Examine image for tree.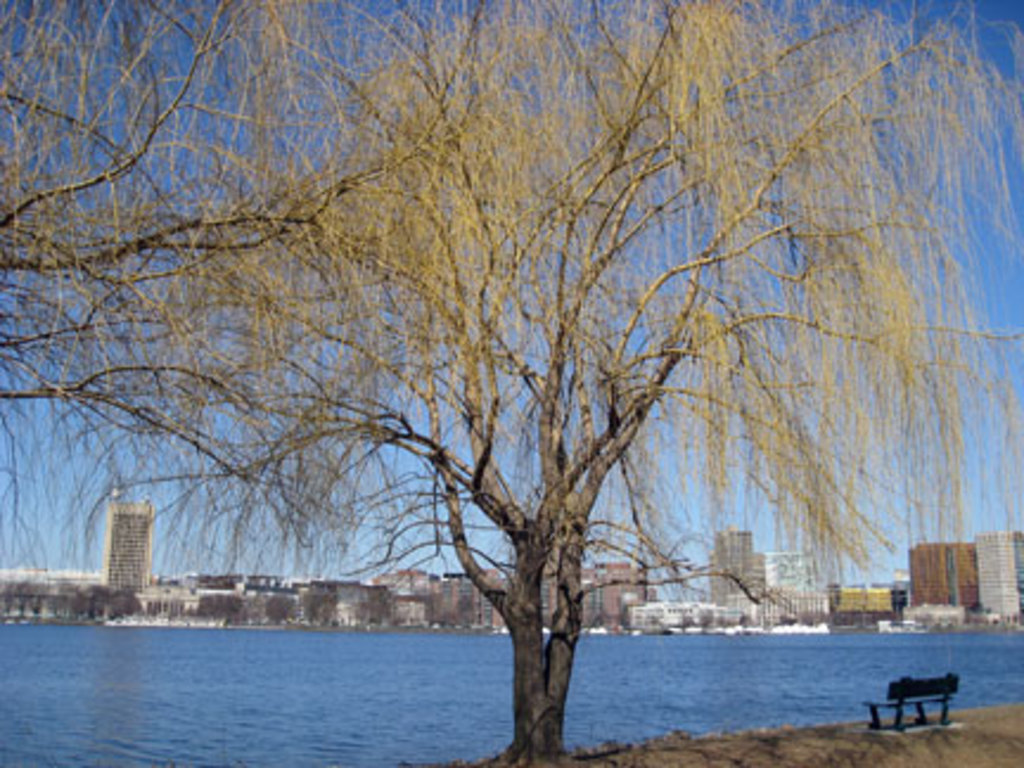
Examination result: bbox=(92, 0, 1022, 766).
